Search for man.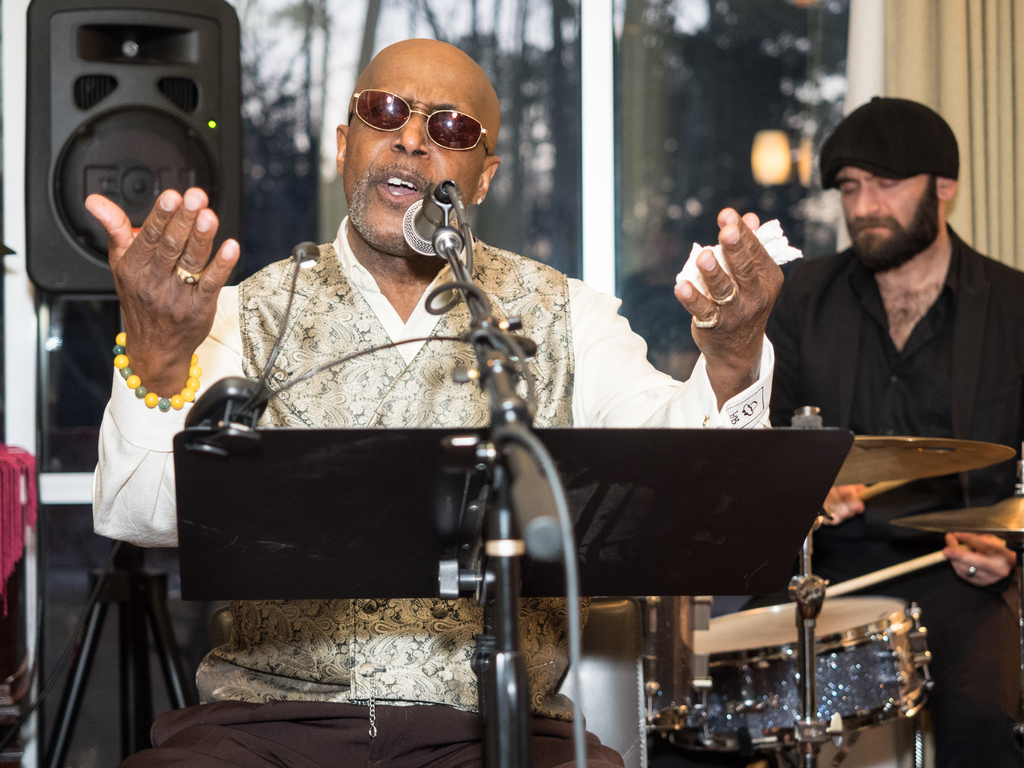
Found at 760/97/1023/767.
